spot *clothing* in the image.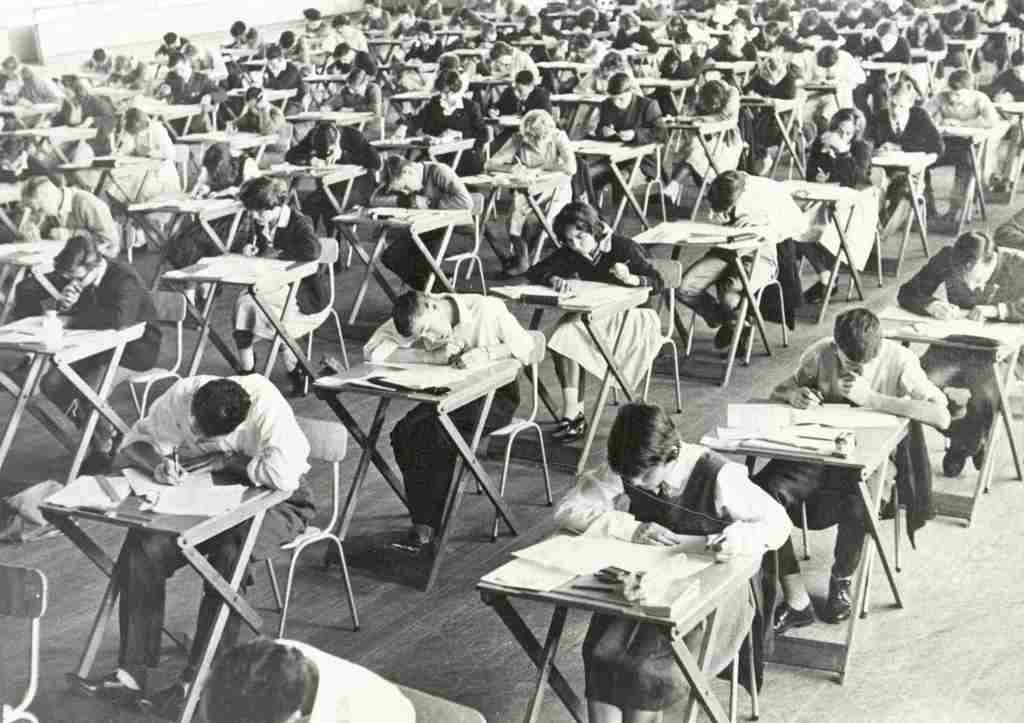
*clothing* found at [left=494, top=108, right=578, bottom=210].
